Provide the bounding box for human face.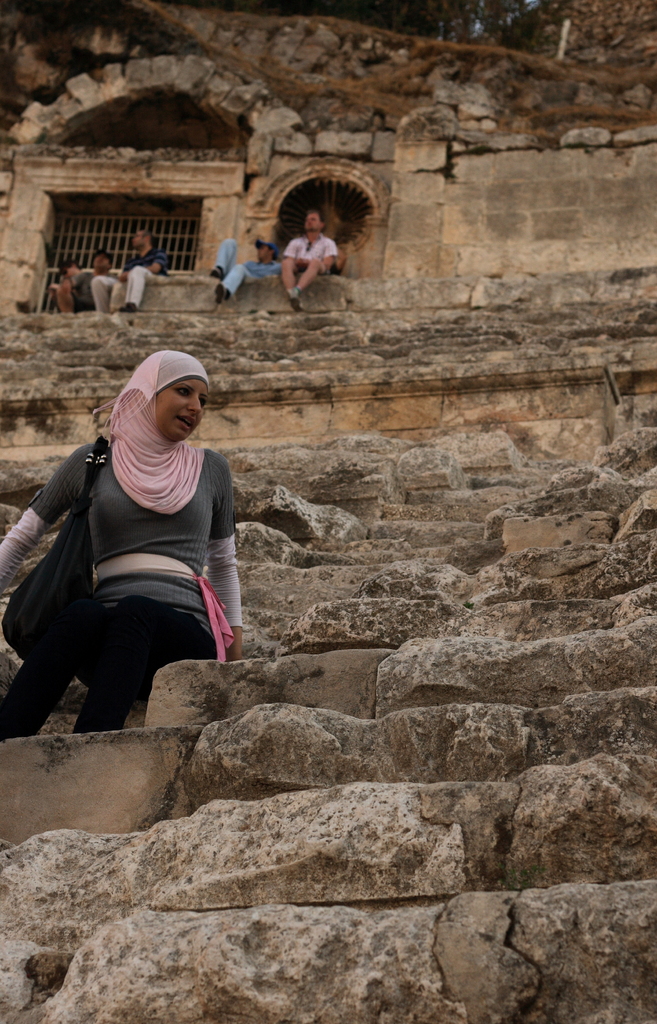
left=154, top=381, right=208, bottom=442.
